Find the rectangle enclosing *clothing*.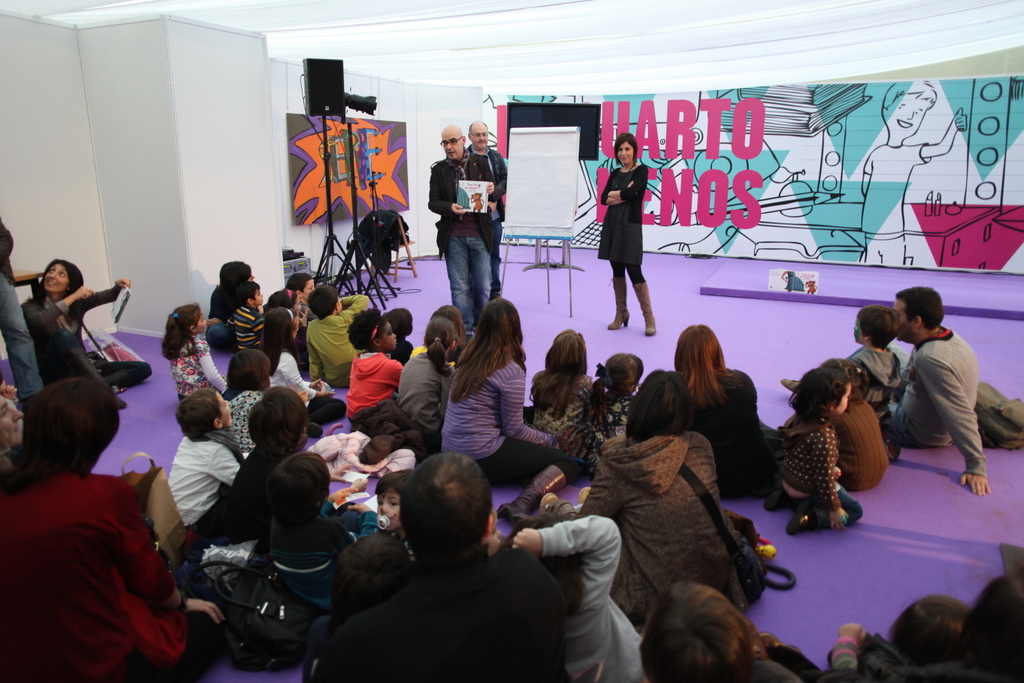
left=851, top=344, right=906, bottom=420.
